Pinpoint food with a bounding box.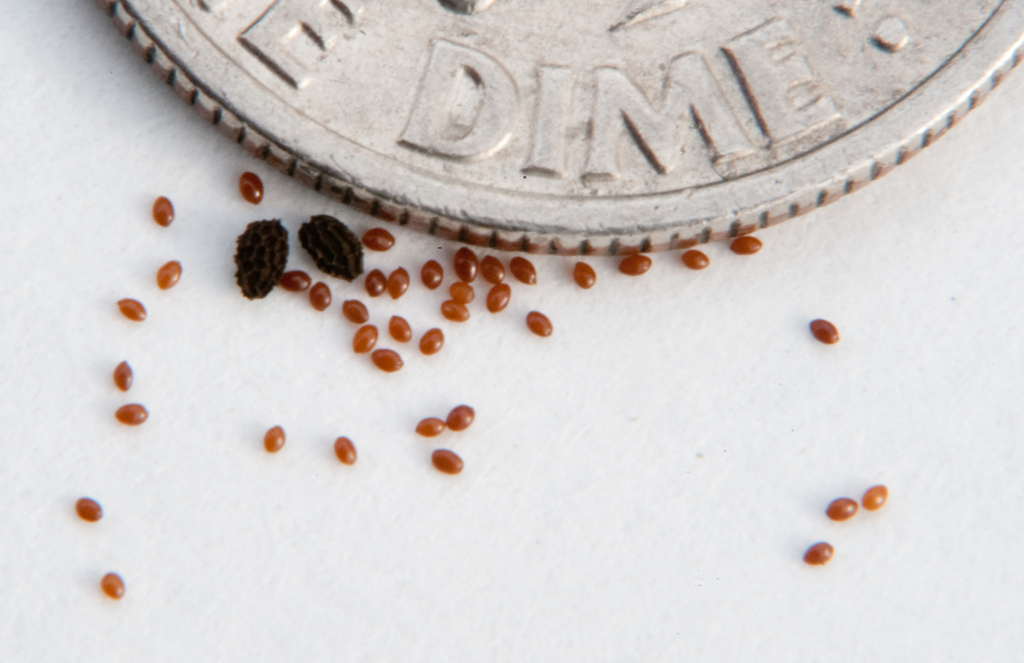
locate(364, 266, 386, 297).
